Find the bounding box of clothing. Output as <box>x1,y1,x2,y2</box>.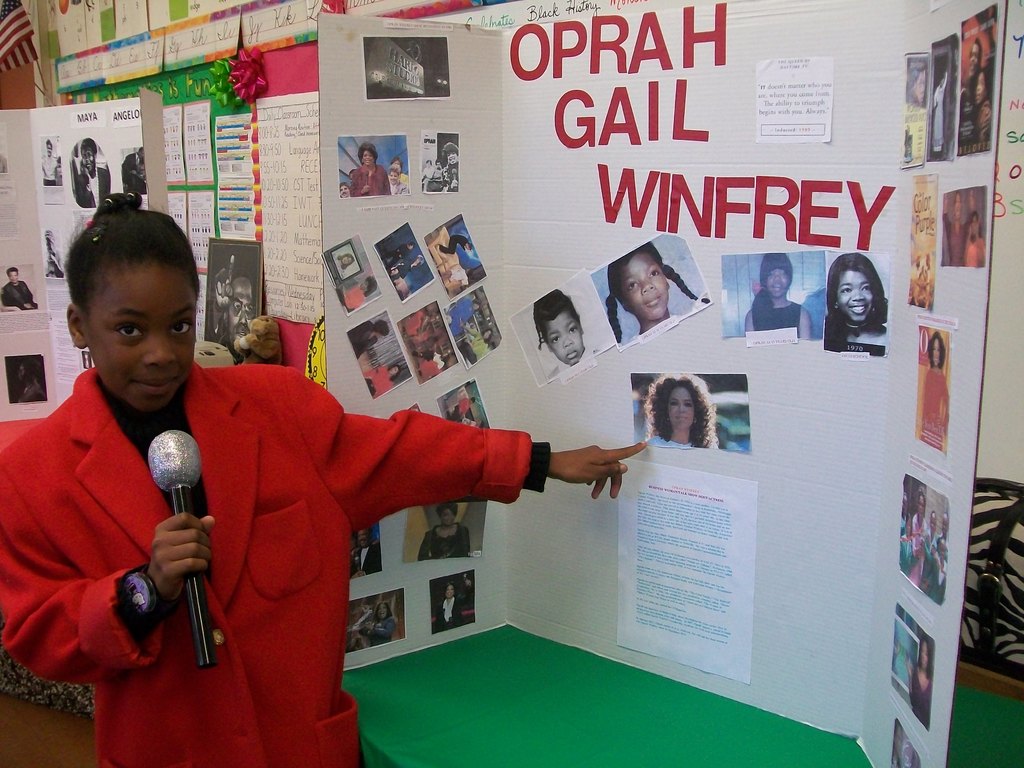
<box>417,525,471,563</box>.
